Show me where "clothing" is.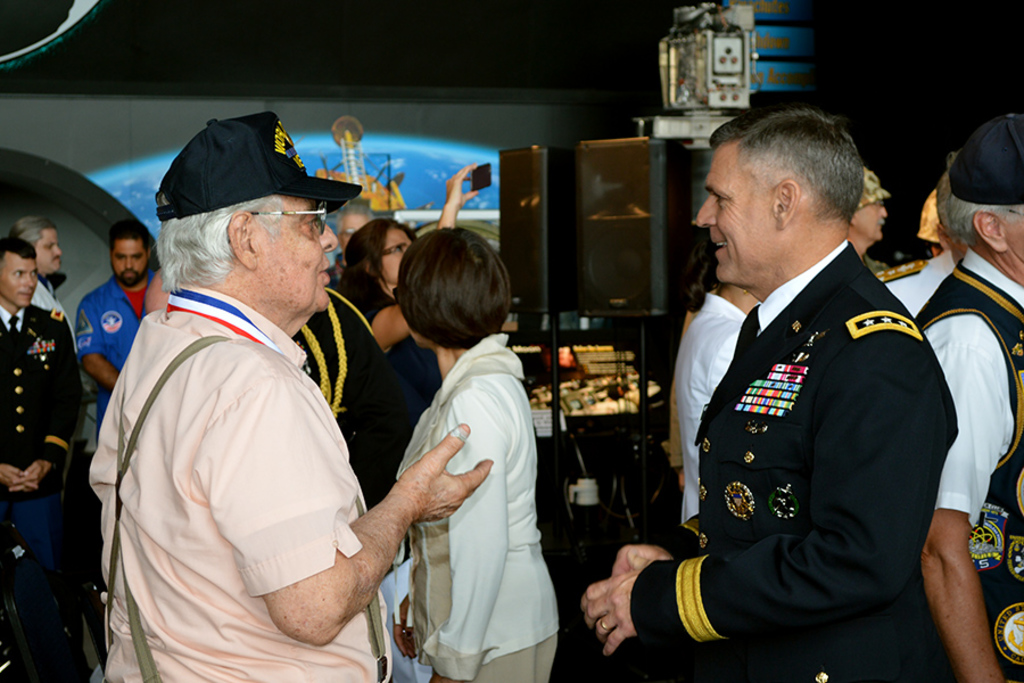
"clothing" is at [0,303,81,629].
